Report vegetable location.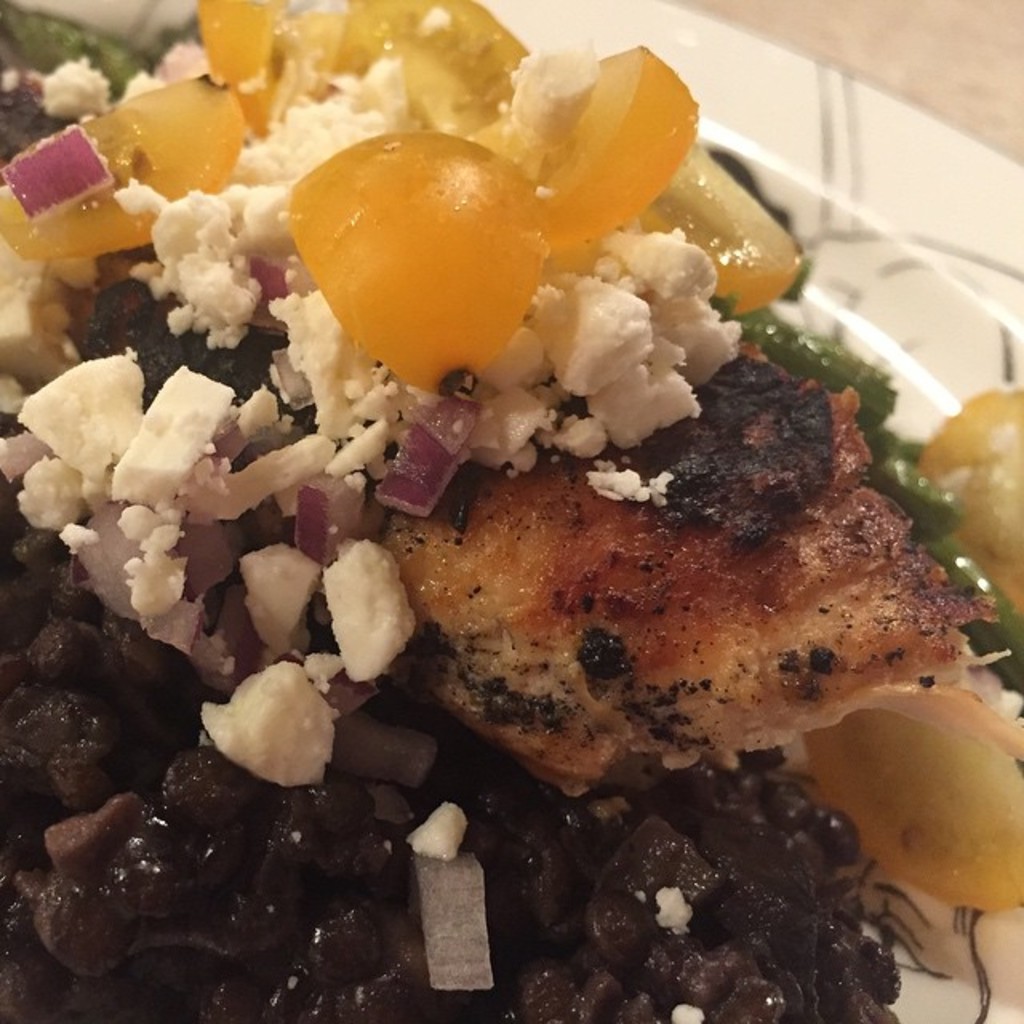
Report: 474/46/710/256.
